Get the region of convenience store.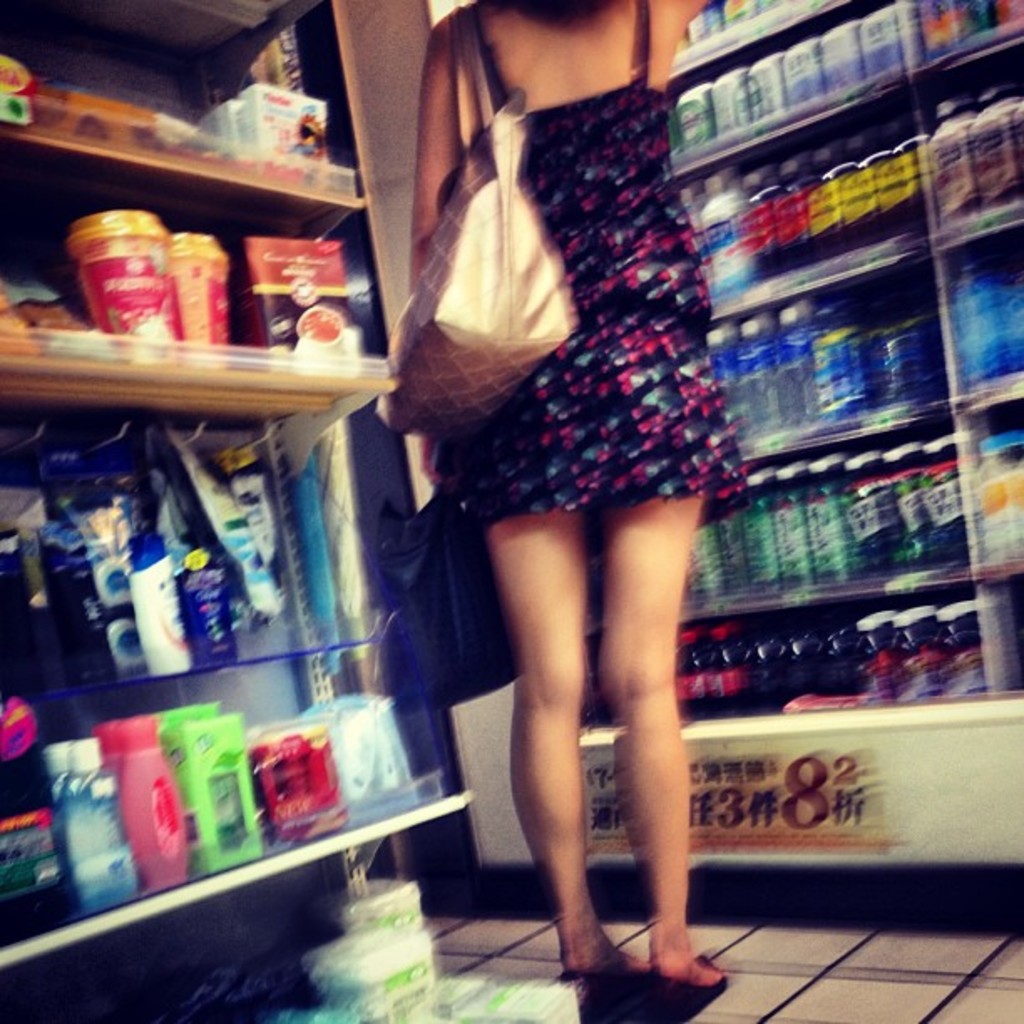
detection(0, 0, 1022, 1022).
